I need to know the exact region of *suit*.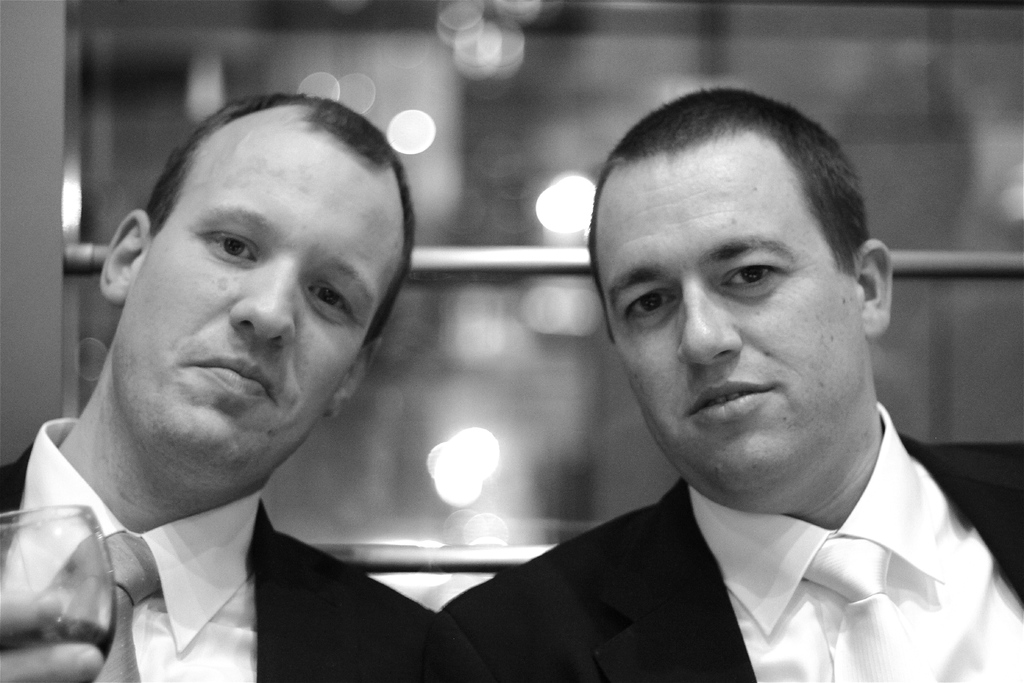
Region: bbox(349, 387, 1023, 670).
